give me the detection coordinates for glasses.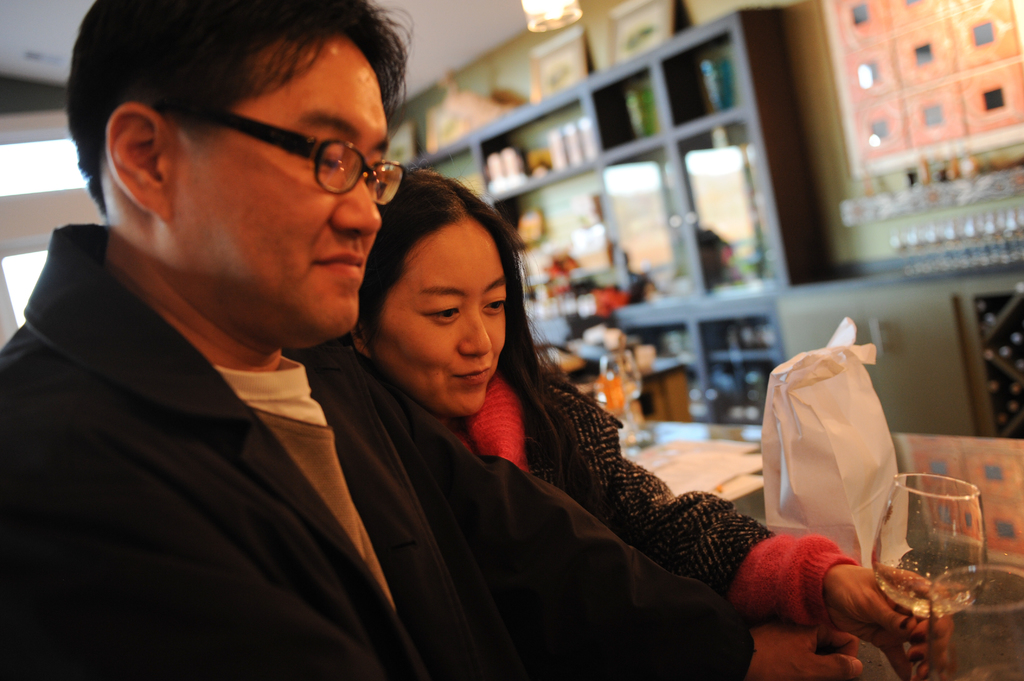
bbox(108, 95, 388, 203).
